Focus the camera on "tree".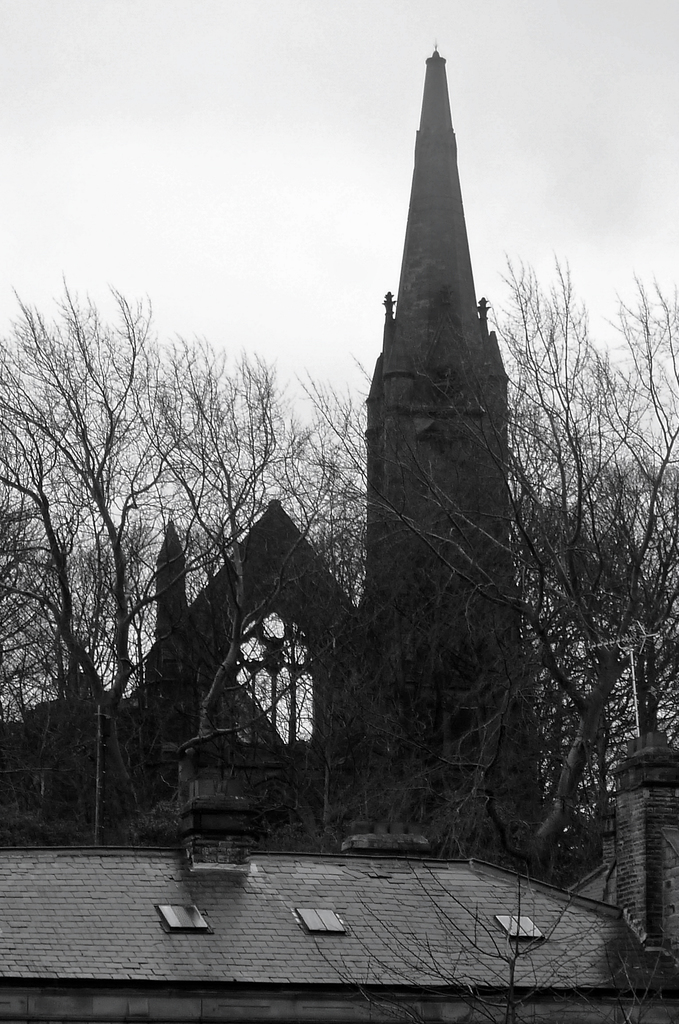
Focus region: select_region(26, 233, 271, 864).
